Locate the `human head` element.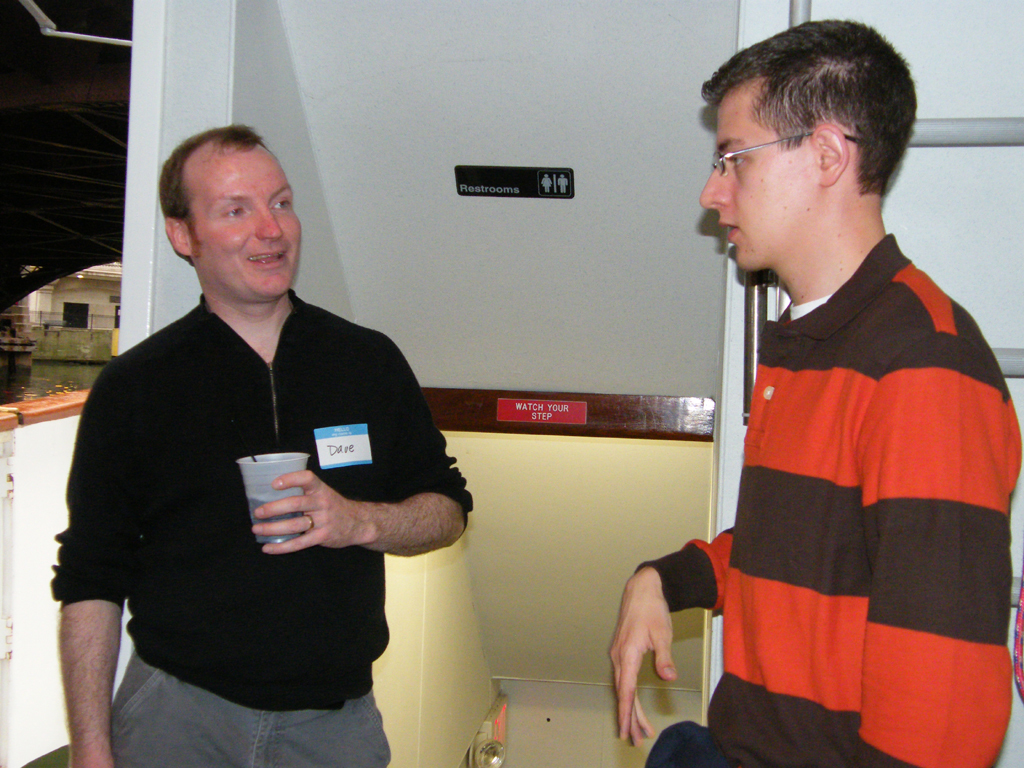
Element bbox: detection(159, 120, 302, 305).
